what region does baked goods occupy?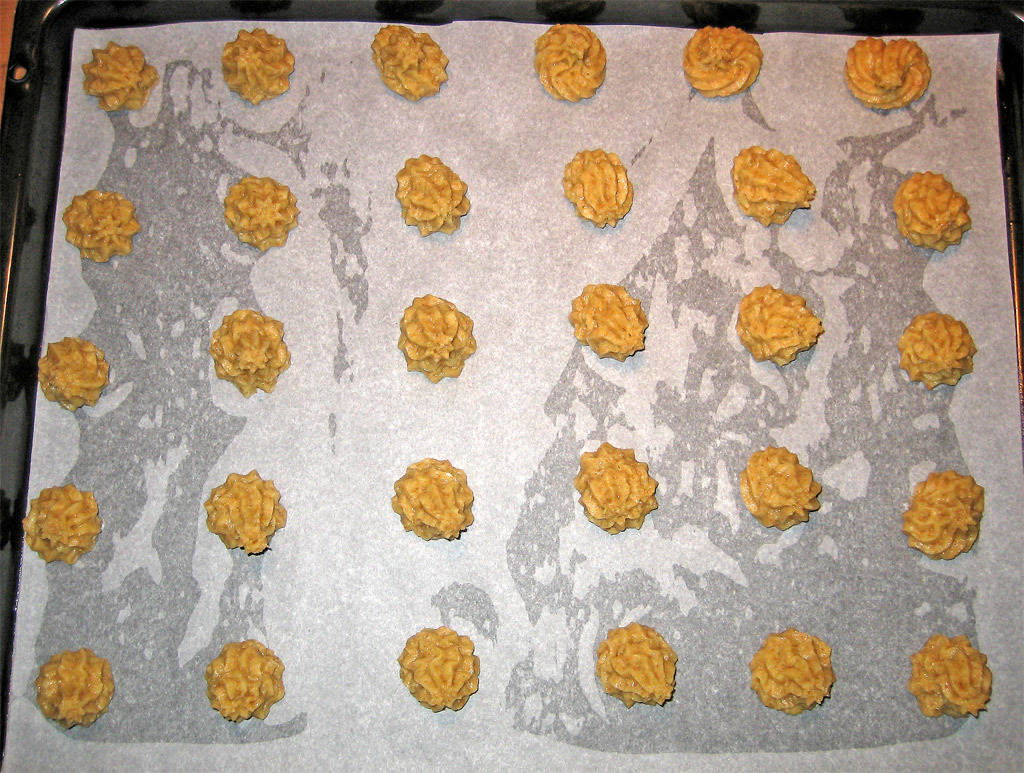
<region>682, 23, 763, 94</region>.
